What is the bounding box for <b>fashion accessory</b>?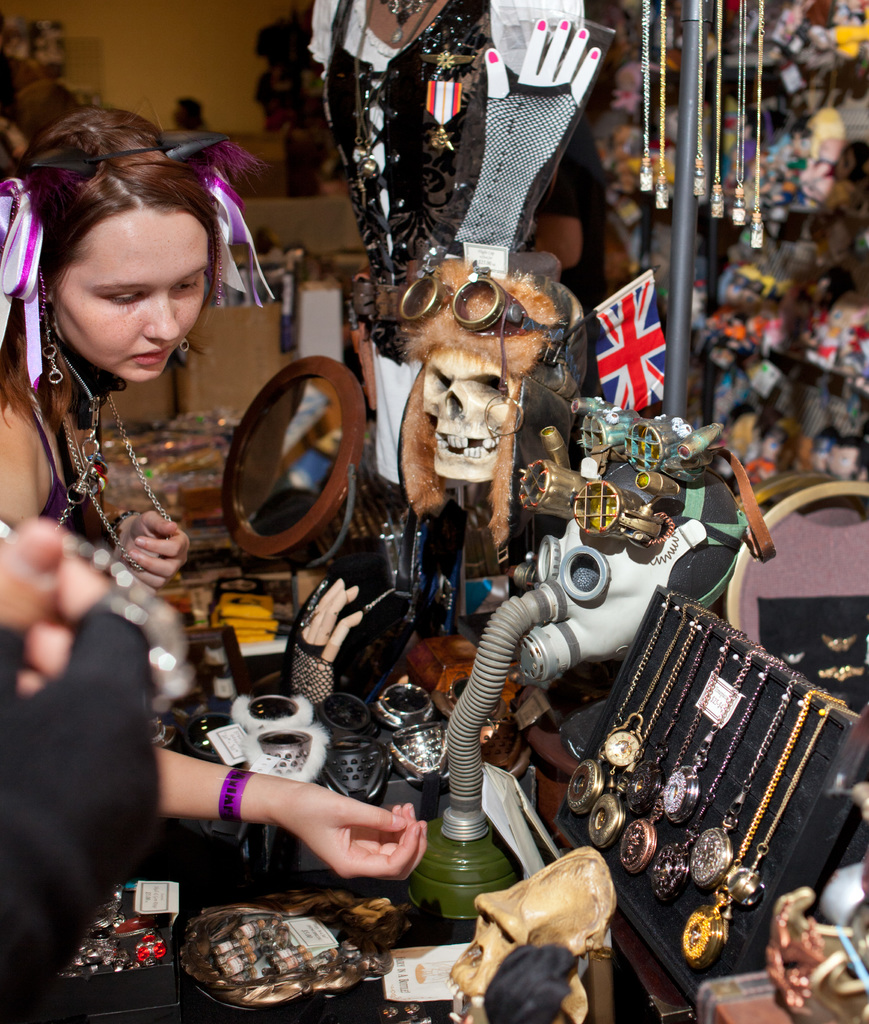
(x1=229, y1=693, x2=324, y2=779).
